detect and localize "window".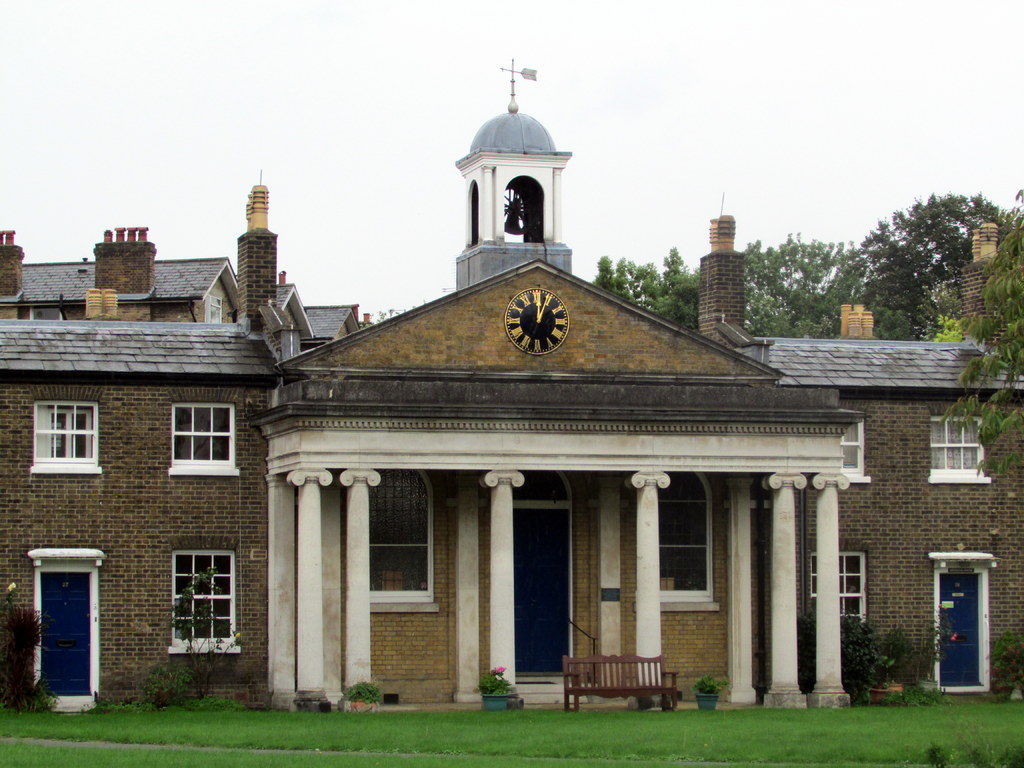
Localized at bbox=(209, 296, 221, 323).
